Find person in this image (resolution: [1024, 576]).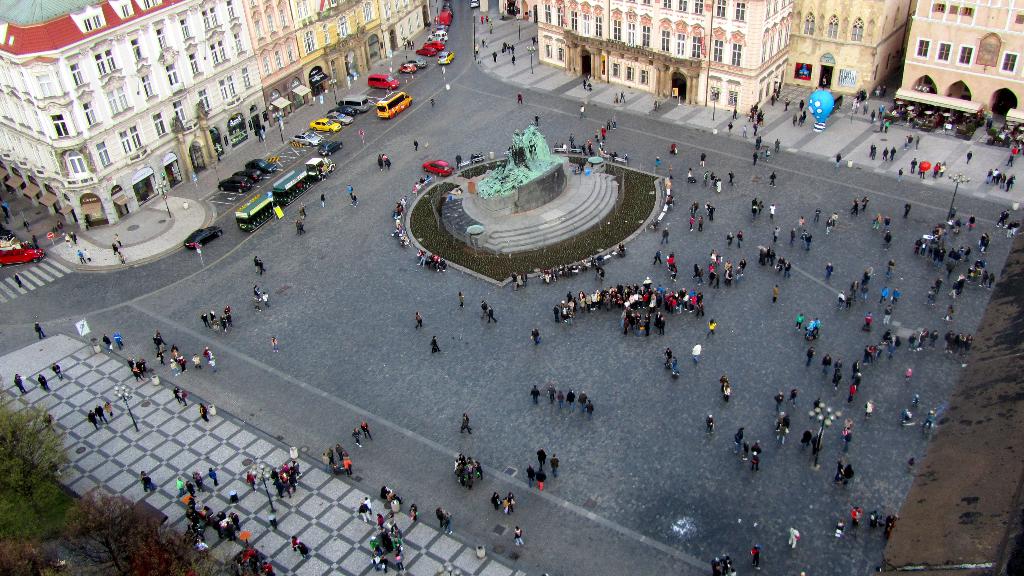
<region>961, 335, 968, 345</region>.
